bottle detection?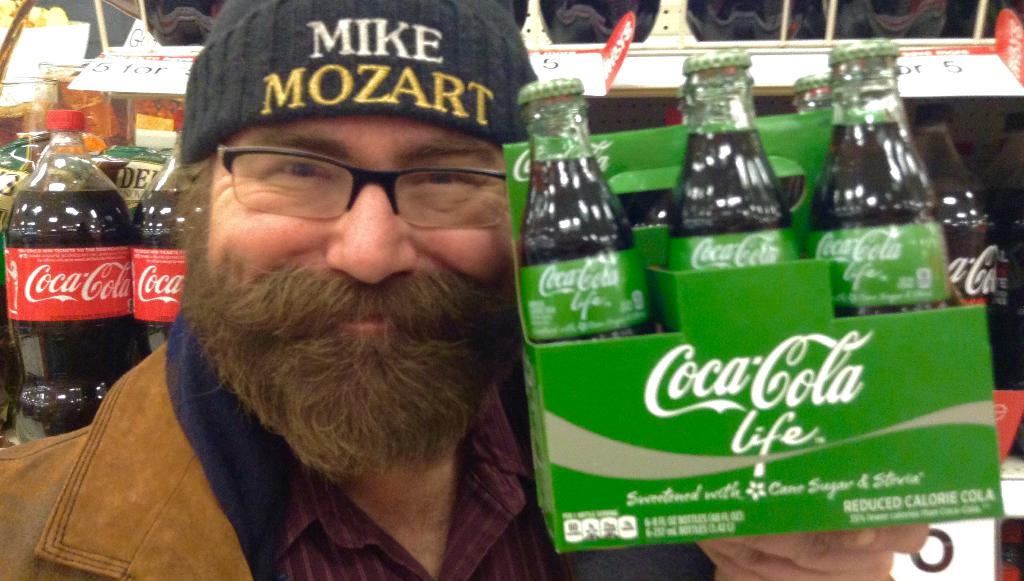
x1=0, y1=116, x2=141, y2=459
